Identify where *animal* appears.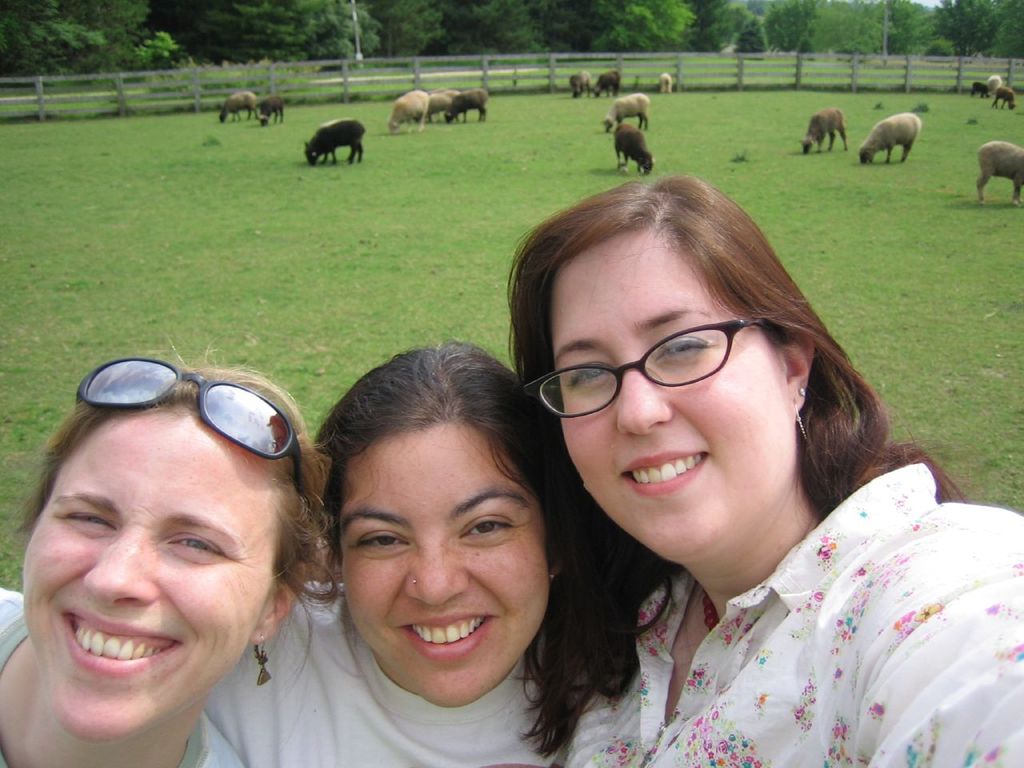
Appears at locate(797, 102, 850, 156).
